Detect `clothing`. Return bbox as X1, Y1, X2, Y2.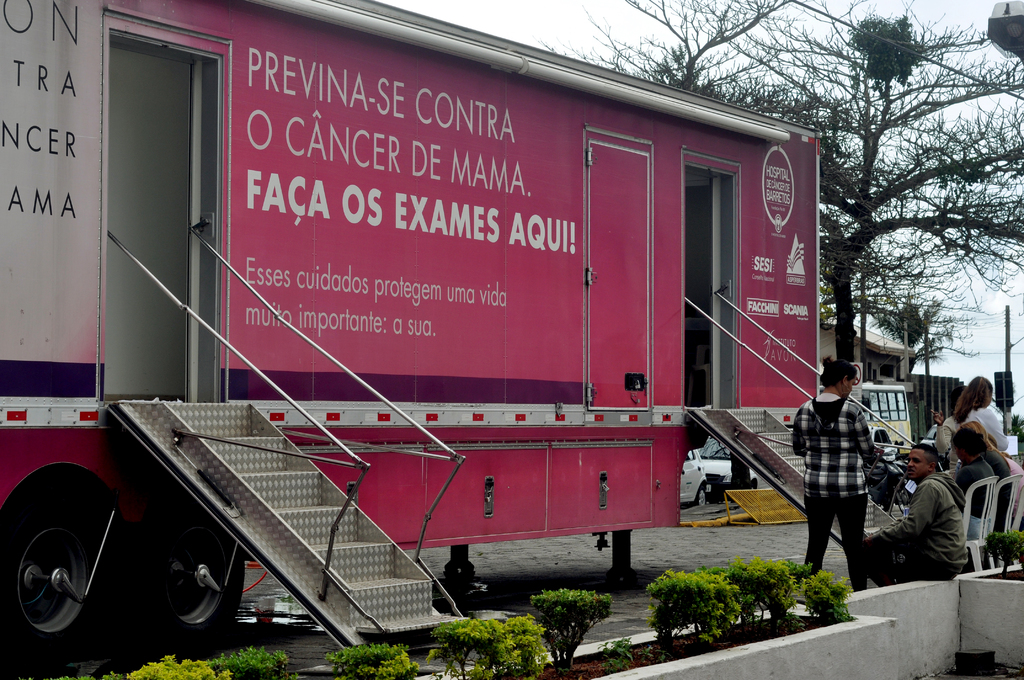
807, 360, 906, 572.
